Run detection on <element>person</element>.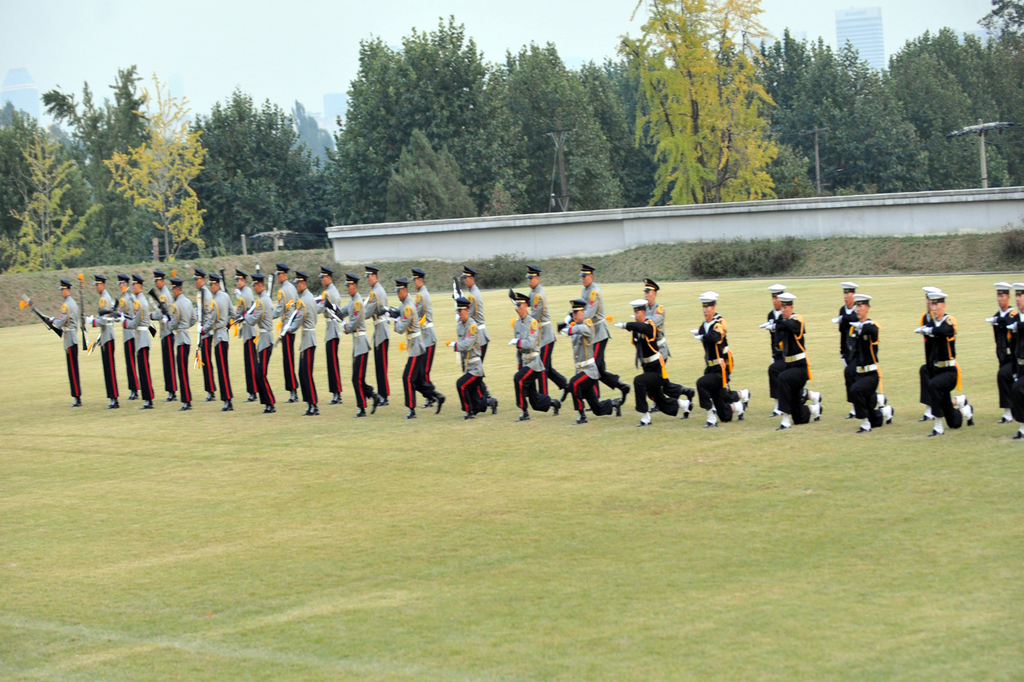
Result: box(401, 278, 453, 409).
